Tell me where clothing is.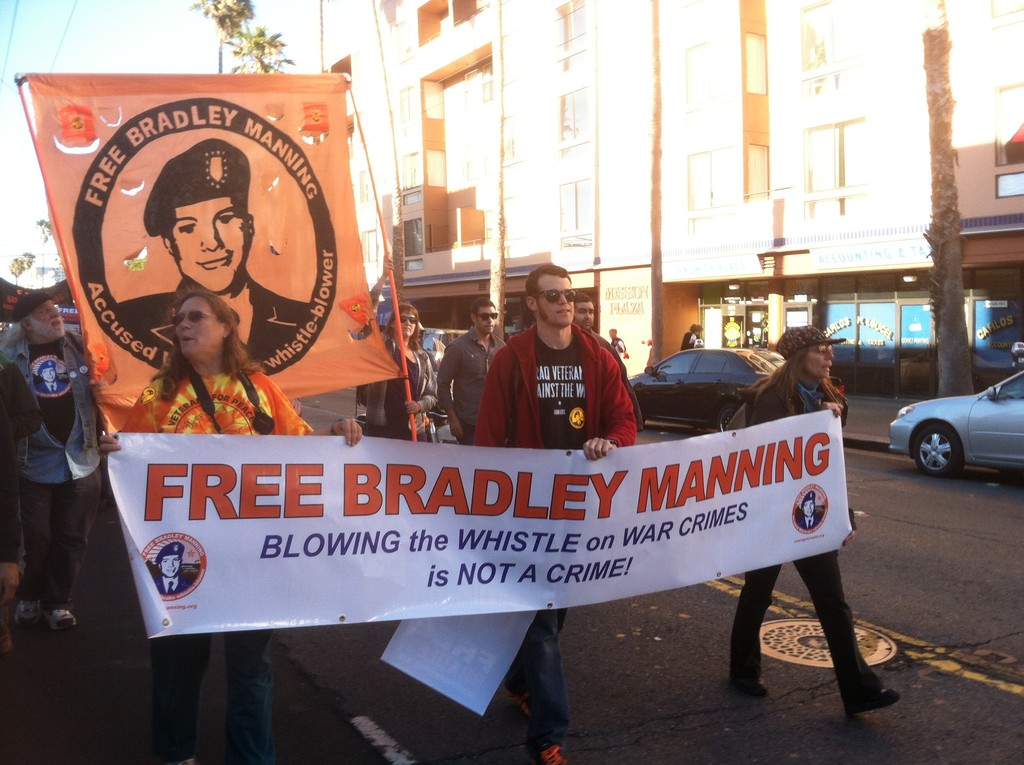
clothing is at pyautogui.locateOnScreen(504, 602, 572, 759).
